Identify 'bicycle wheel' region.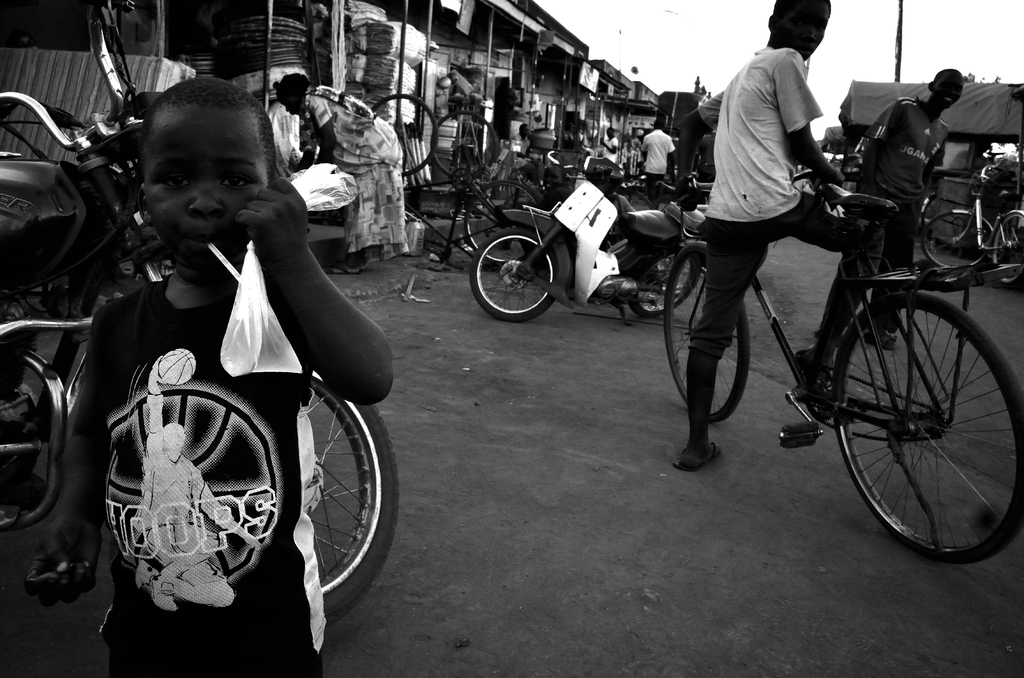
Region: [463, 181, 544, 270].
